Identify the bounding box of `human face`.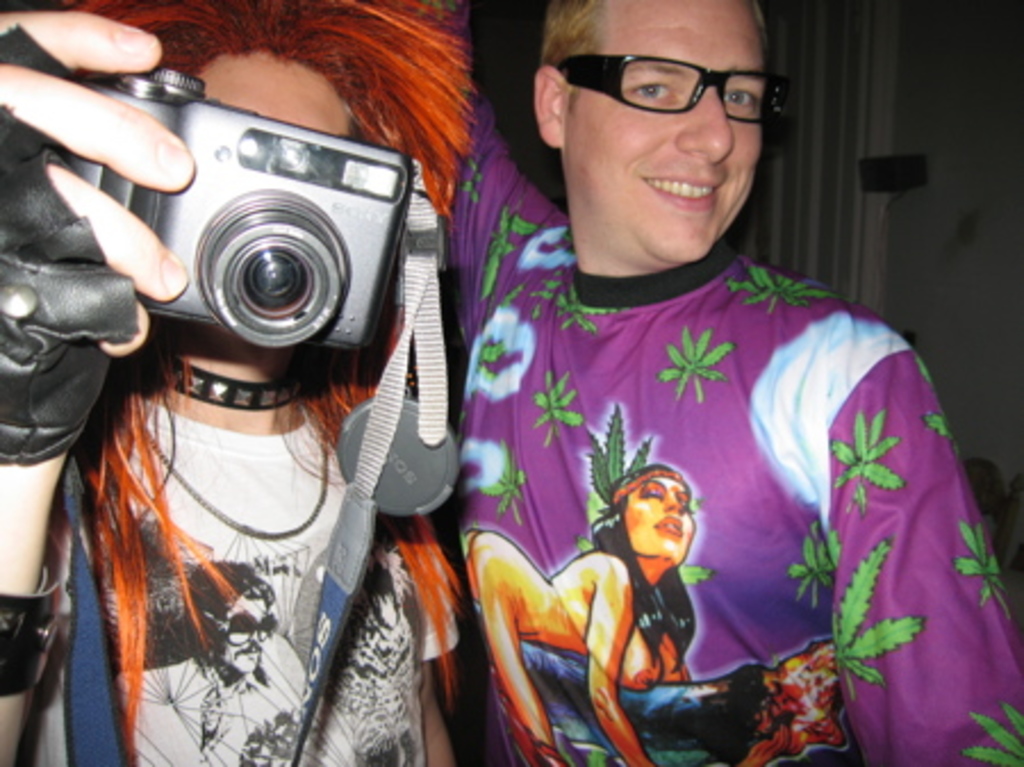
rect(562, 0, 762, 257).
